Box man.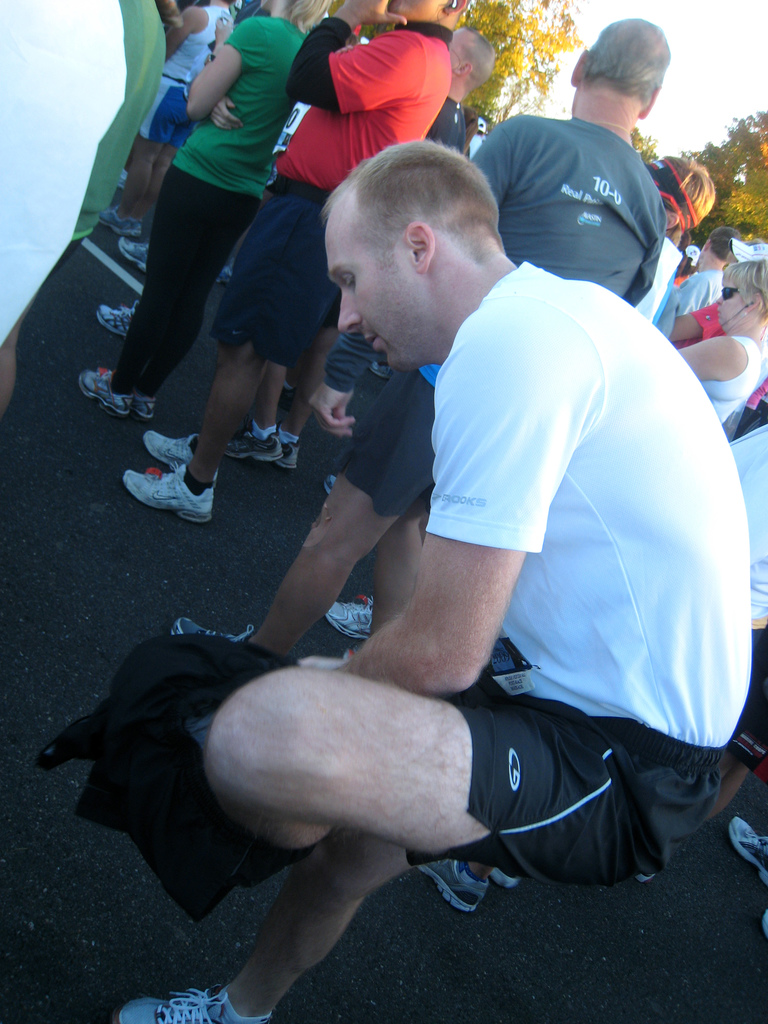
region(122, 0, 475, 526).
